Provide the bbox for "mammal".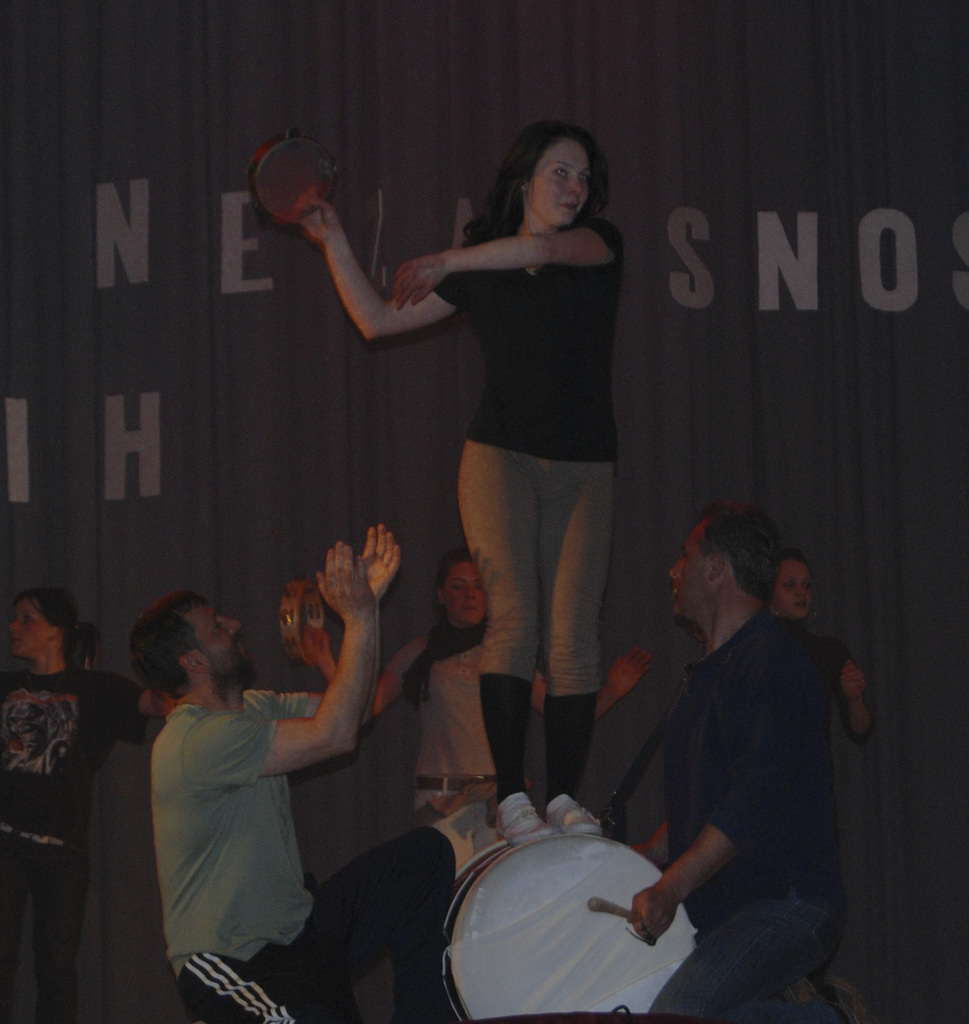
box(362, 540, 551, 827).
